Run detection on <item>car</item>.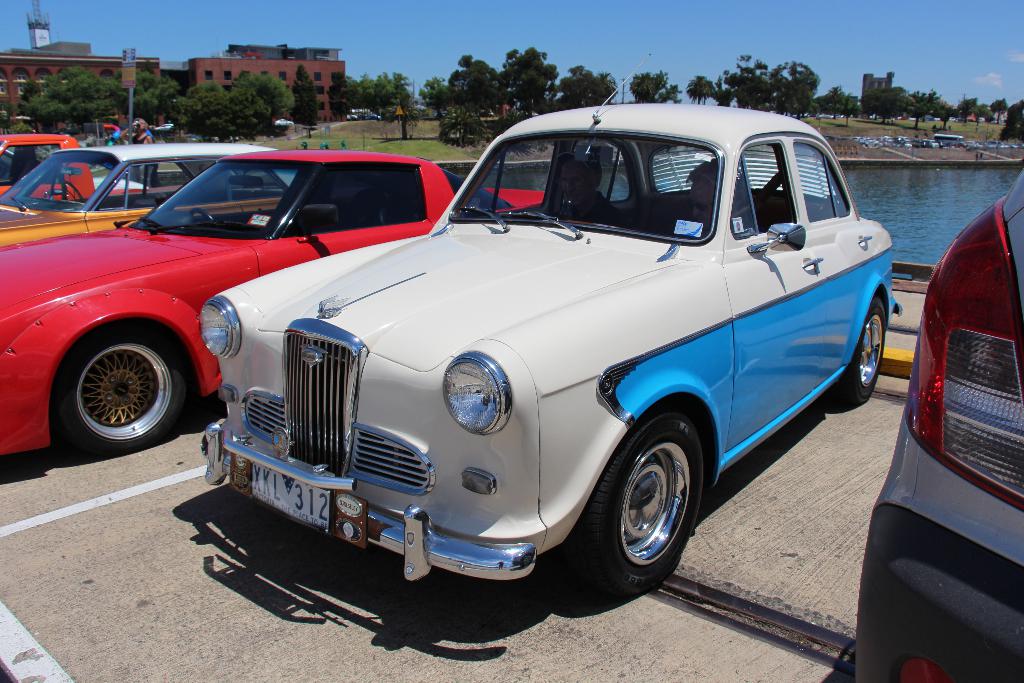
Result: <region>854, 177, 1023, 682</region>.
